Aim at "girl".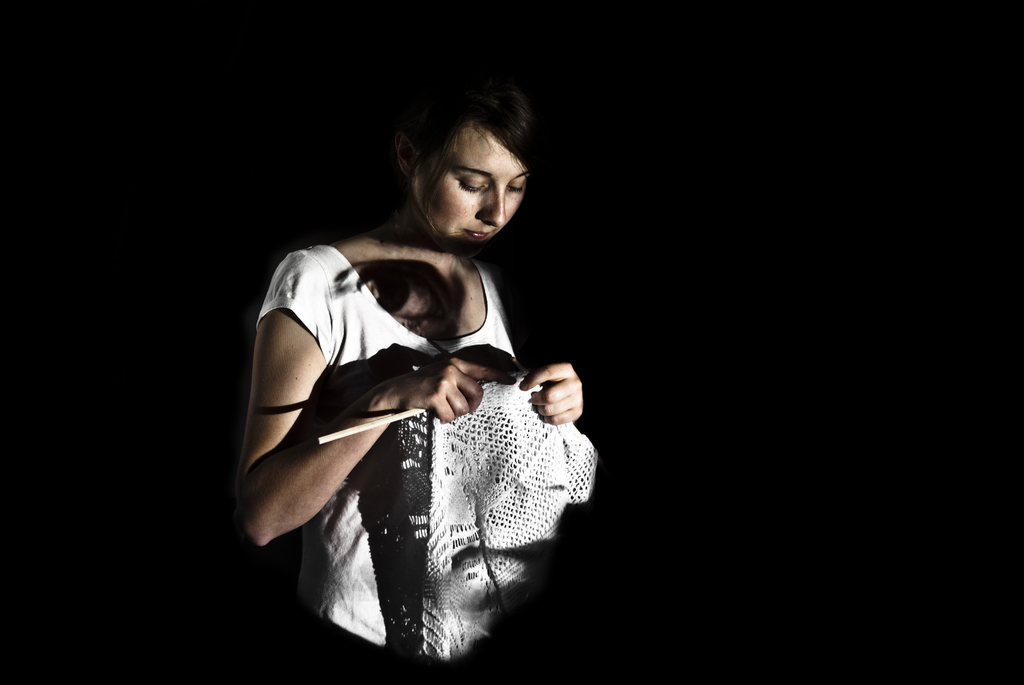
Aimed at <bbox>220, 58, 582, 684</bbox>.
